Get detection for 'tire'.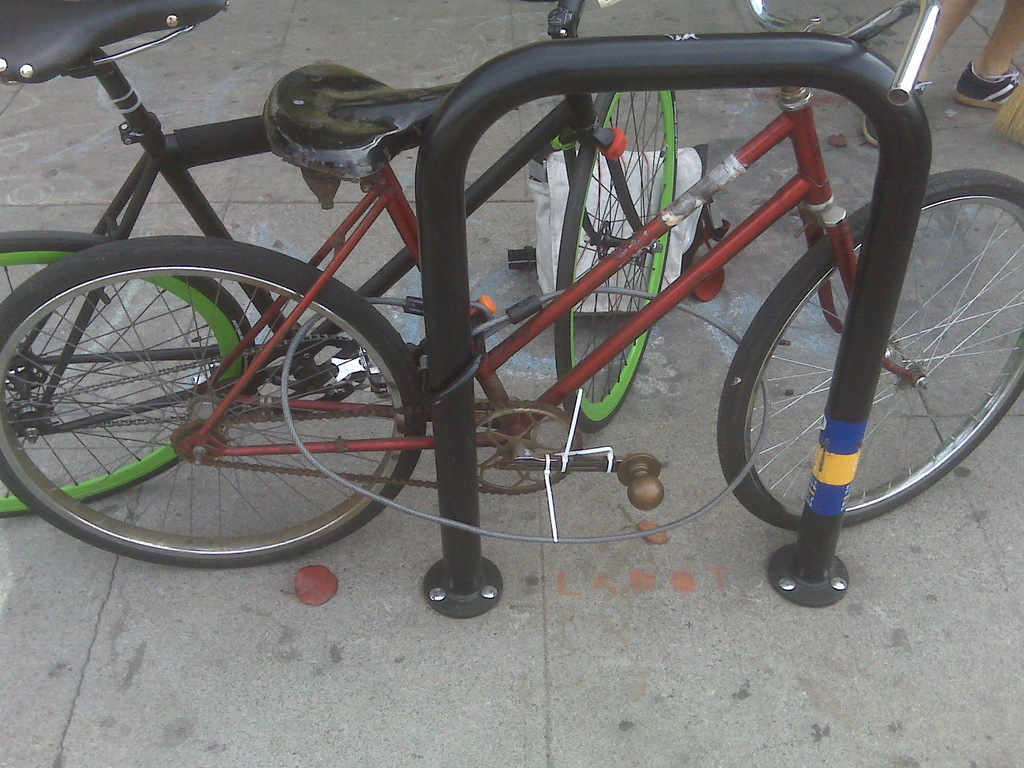
Detection: l=708, t=164, r=1023, b=532.
